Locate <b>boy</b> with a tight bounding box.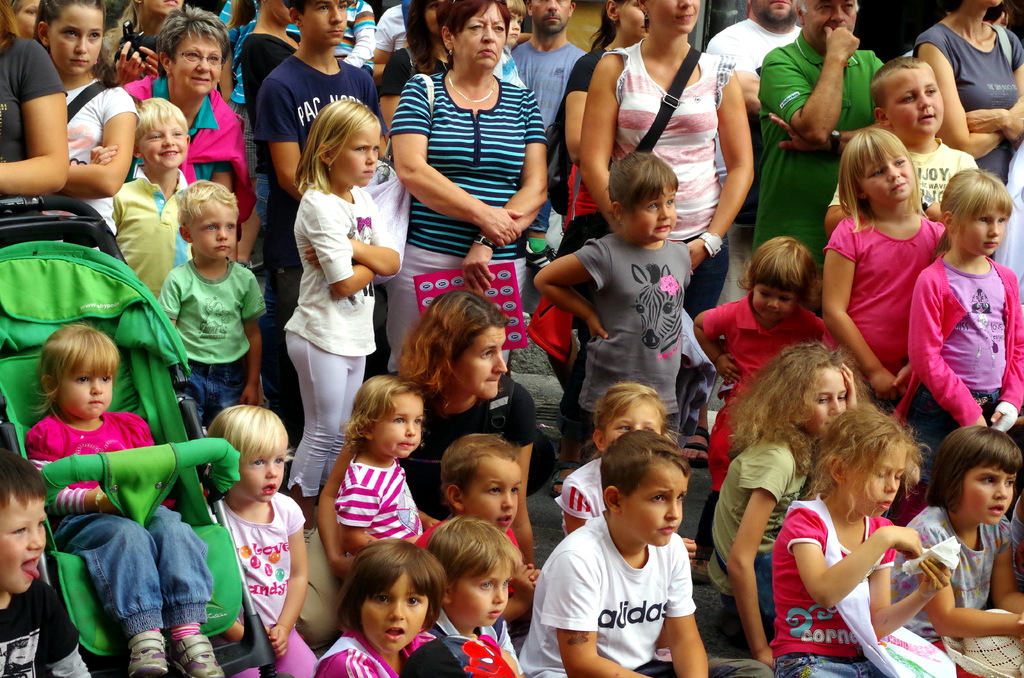
(left=424, top=516, right=524, bottom=677).
